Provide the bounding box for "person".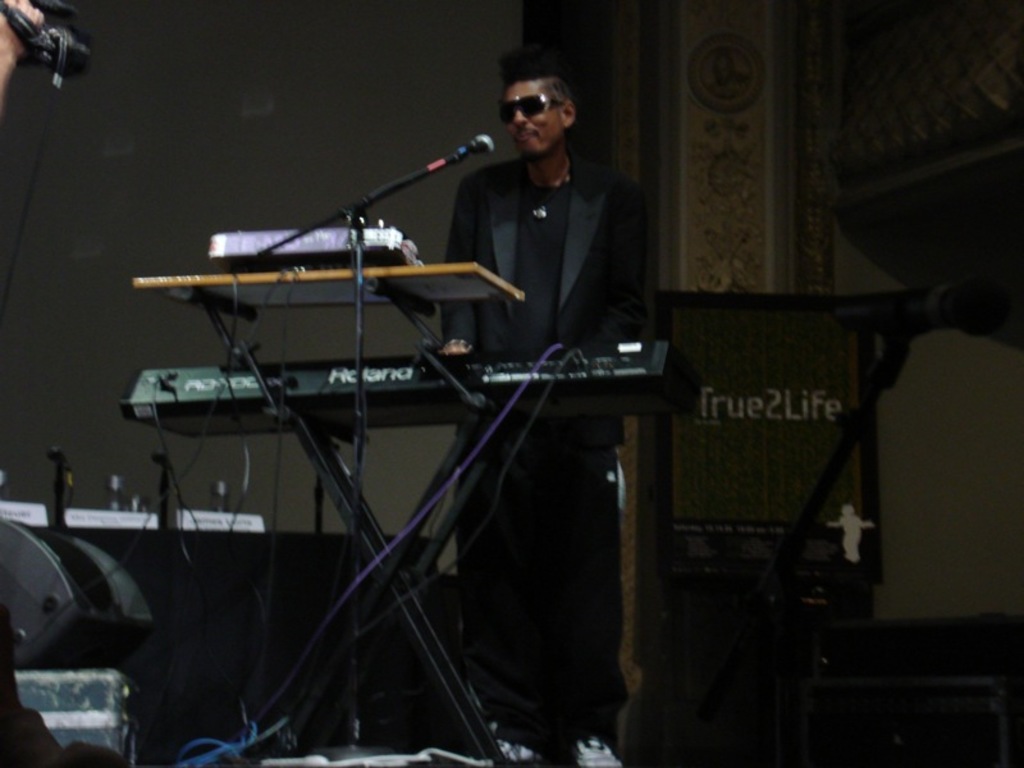
crop(388, 42, 646, 627).
